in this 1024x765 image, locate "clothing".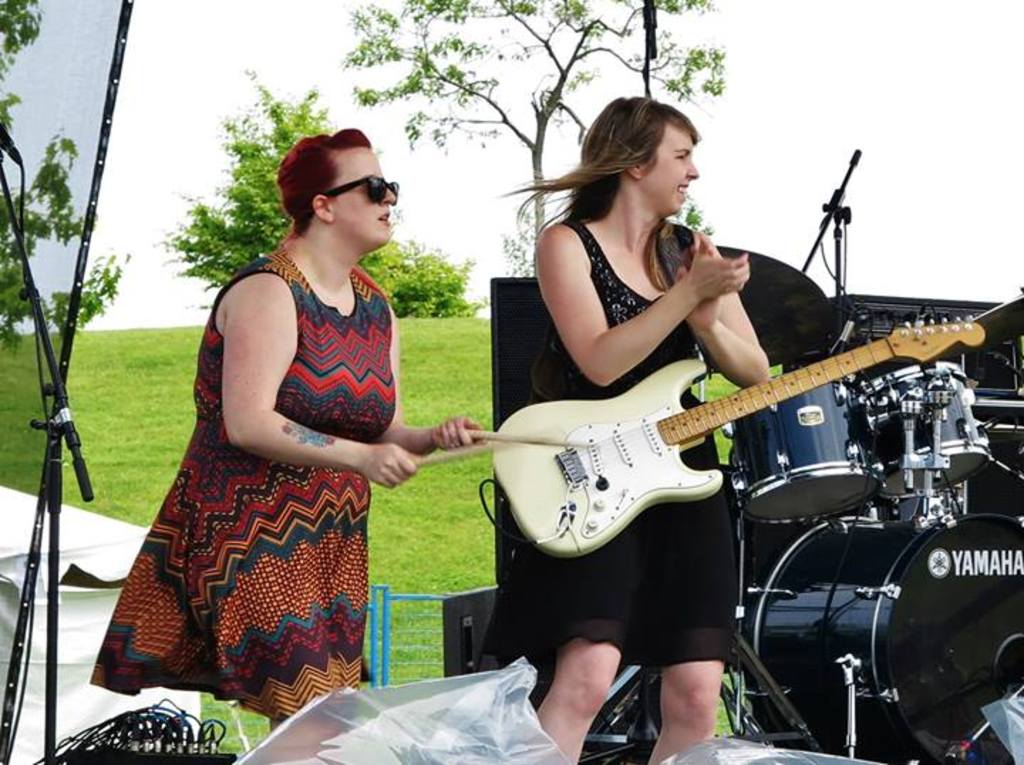
Bounding box: box(489, 220, 748, 671).
